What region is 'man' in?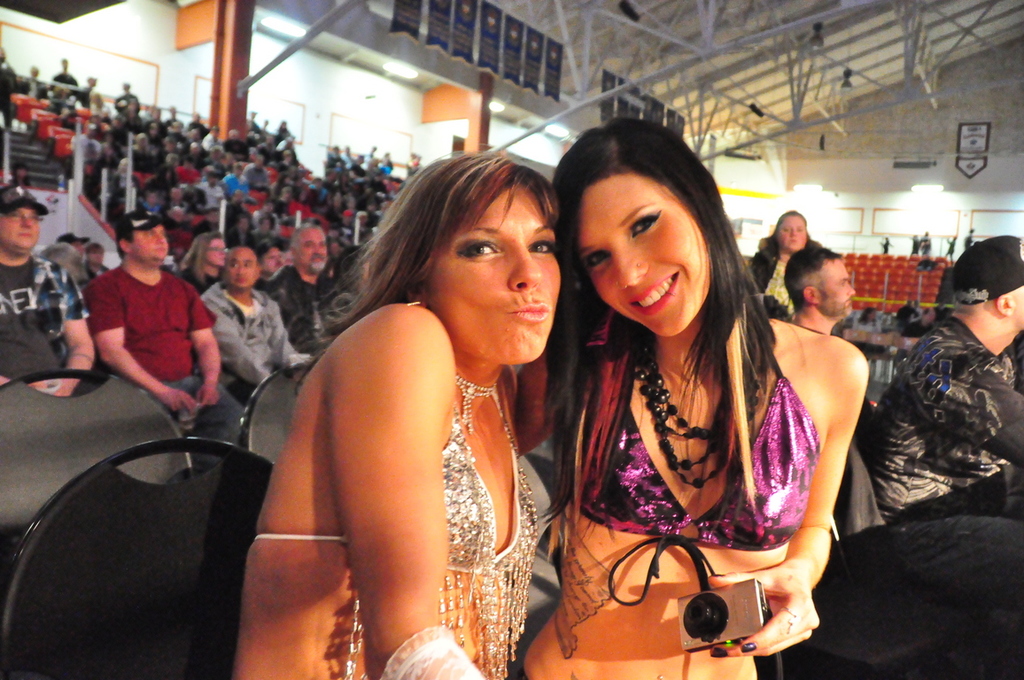
l=252, t=237, r=290, b=287.
